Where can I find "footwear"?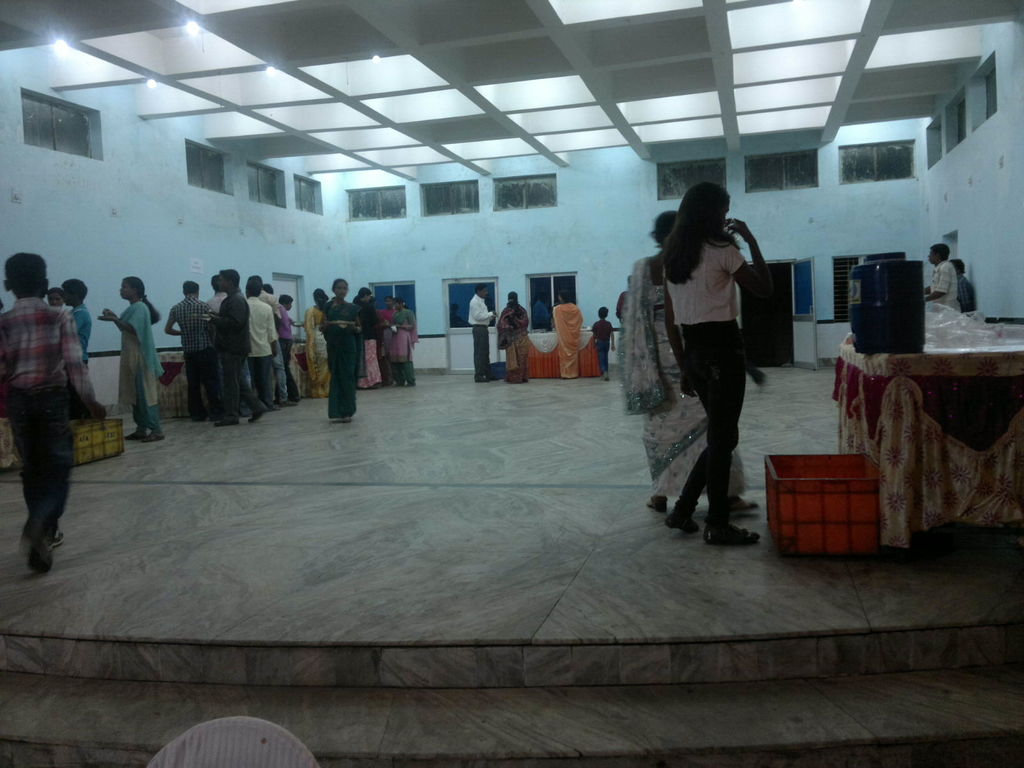
You can find it at rect(666, 508, 693, 533).
